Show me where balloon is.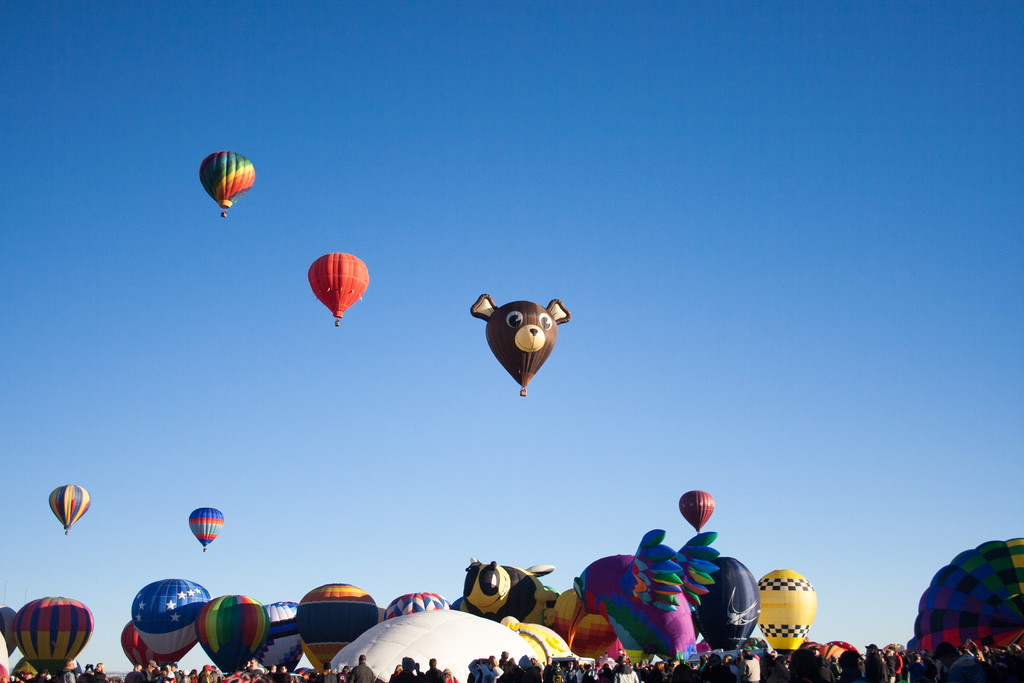
balloon is at (554,586,617,663).
